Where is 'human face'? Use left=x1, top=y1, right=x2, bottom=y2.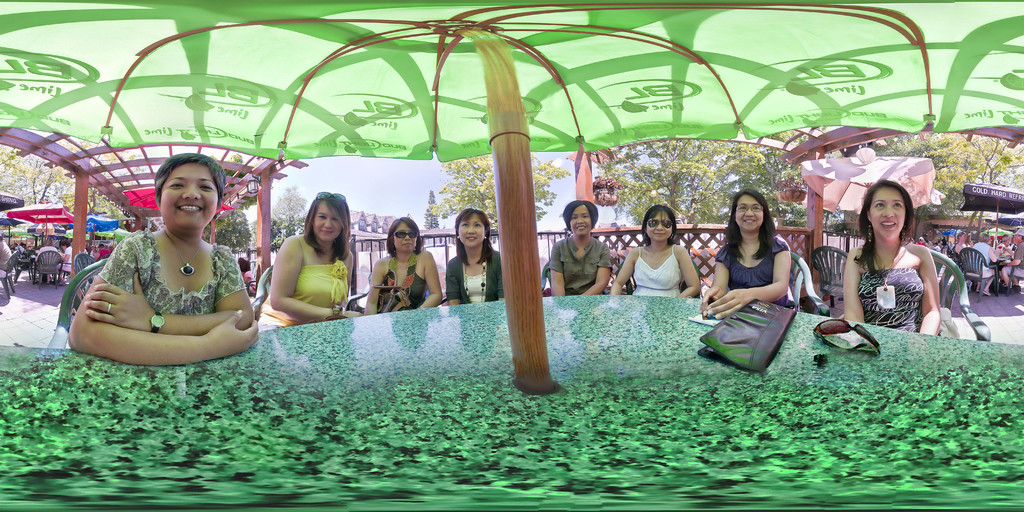
left=455, top=207, right=484, bottom=246.
